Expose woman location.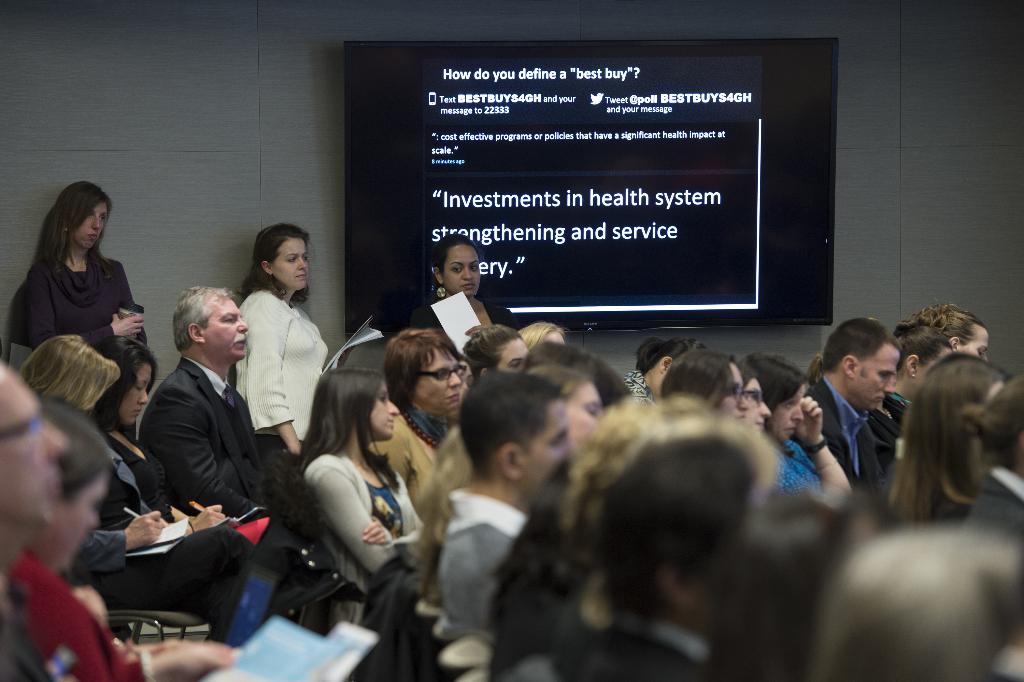
Exposed at bbox(465, 324, 529, 382).
